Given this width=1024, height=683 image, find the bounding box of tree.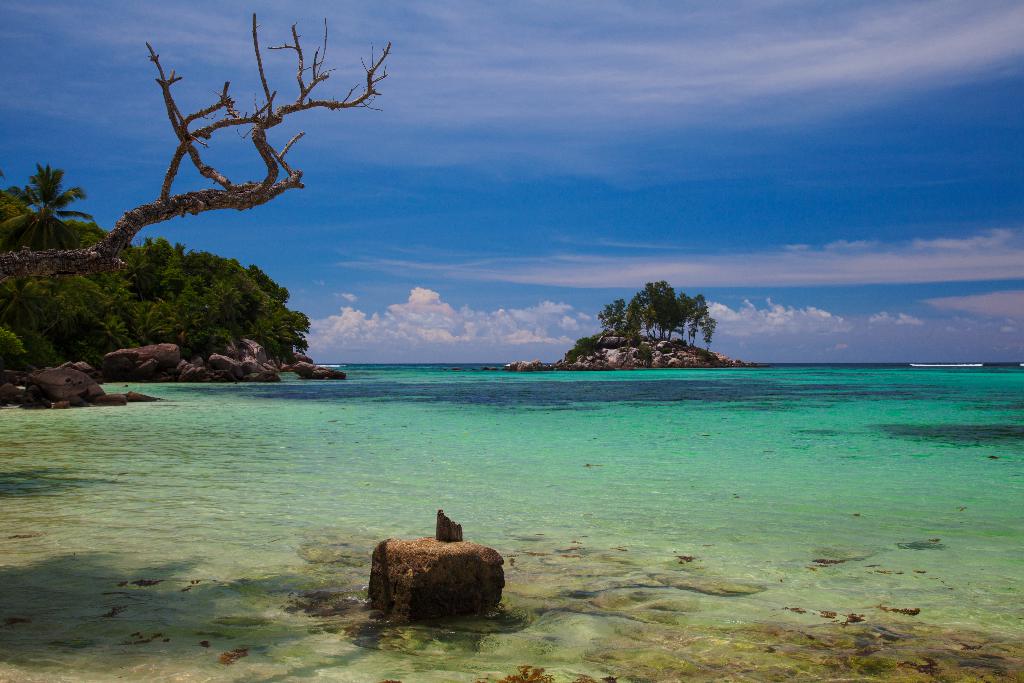
Rect(0, 13, 387, 373).
